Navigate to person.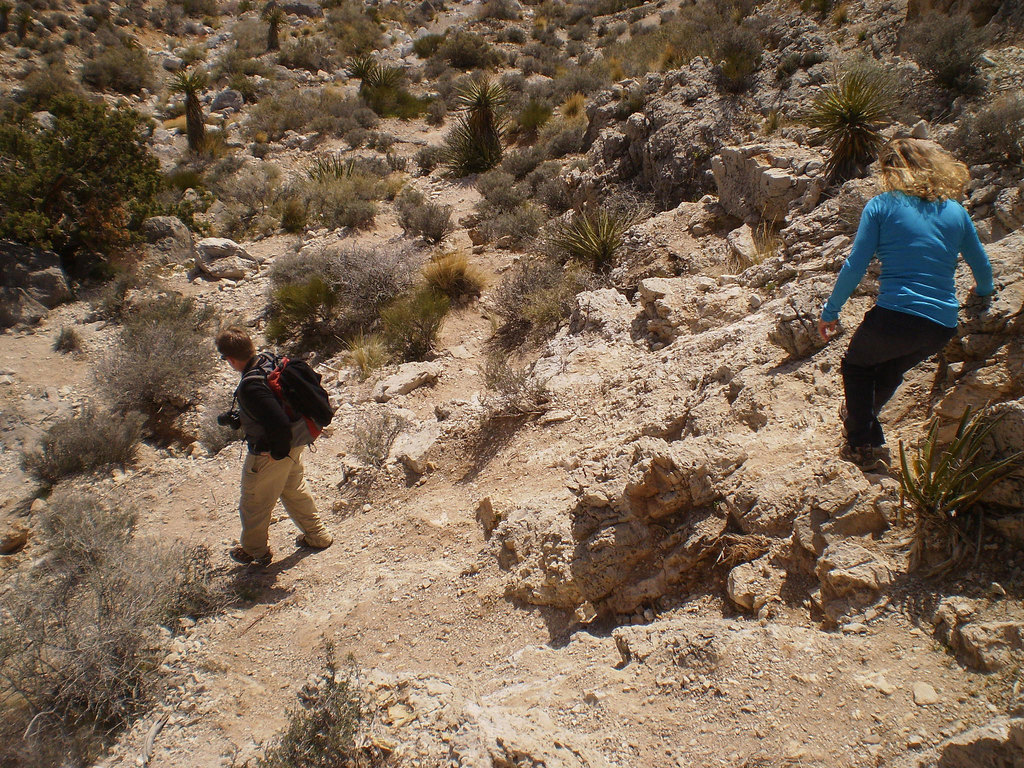
Navigation target: 213:327:333:564.
